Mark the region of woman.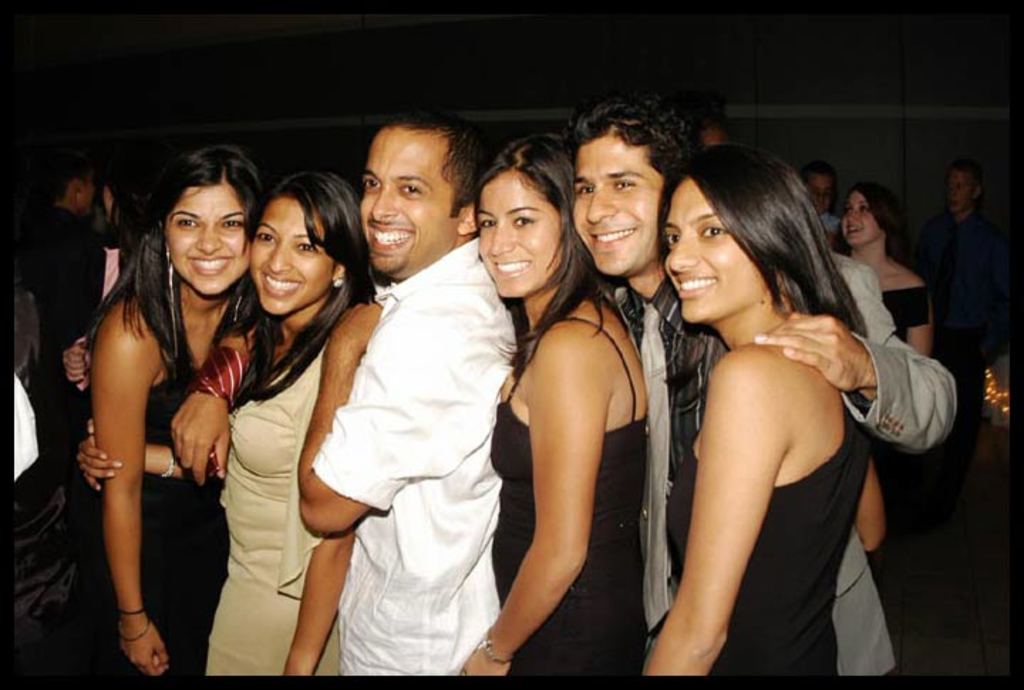
Region: BBox(465, 131, 663, 683).
